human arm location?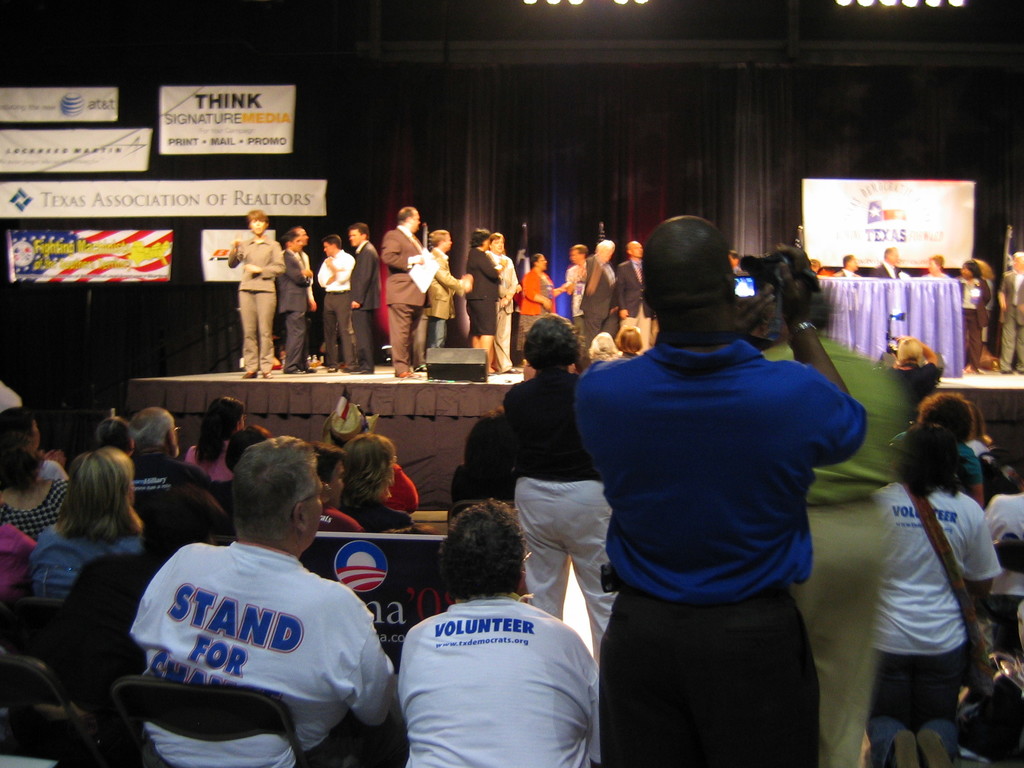
BBox(792, 283, 872, 461)
